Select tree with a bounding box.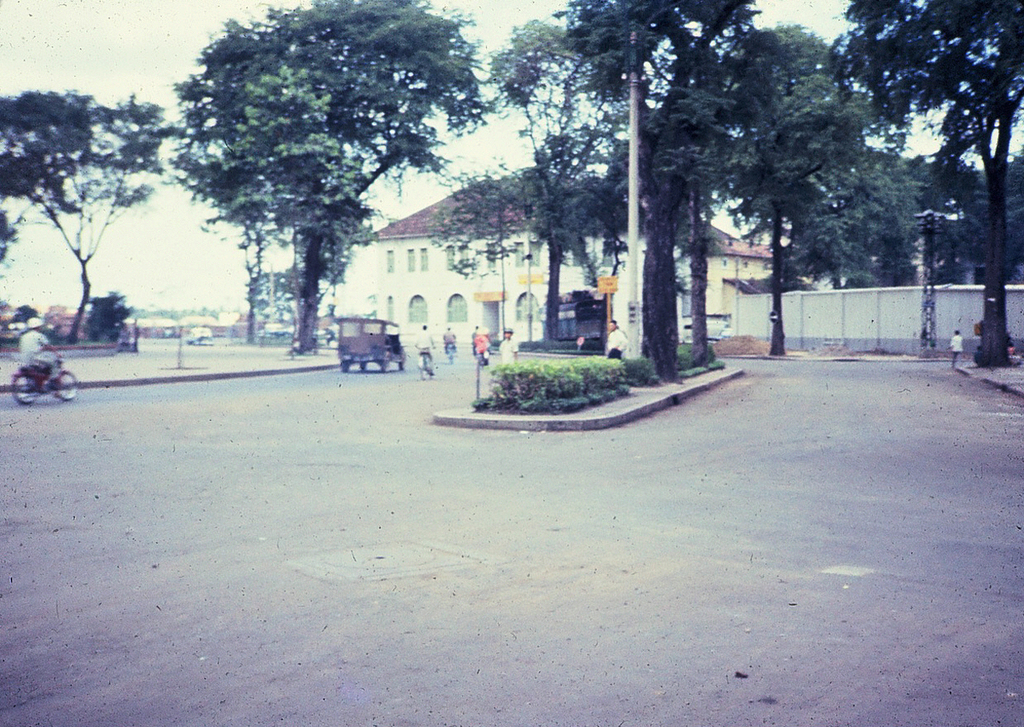
(675,24,862,365).
